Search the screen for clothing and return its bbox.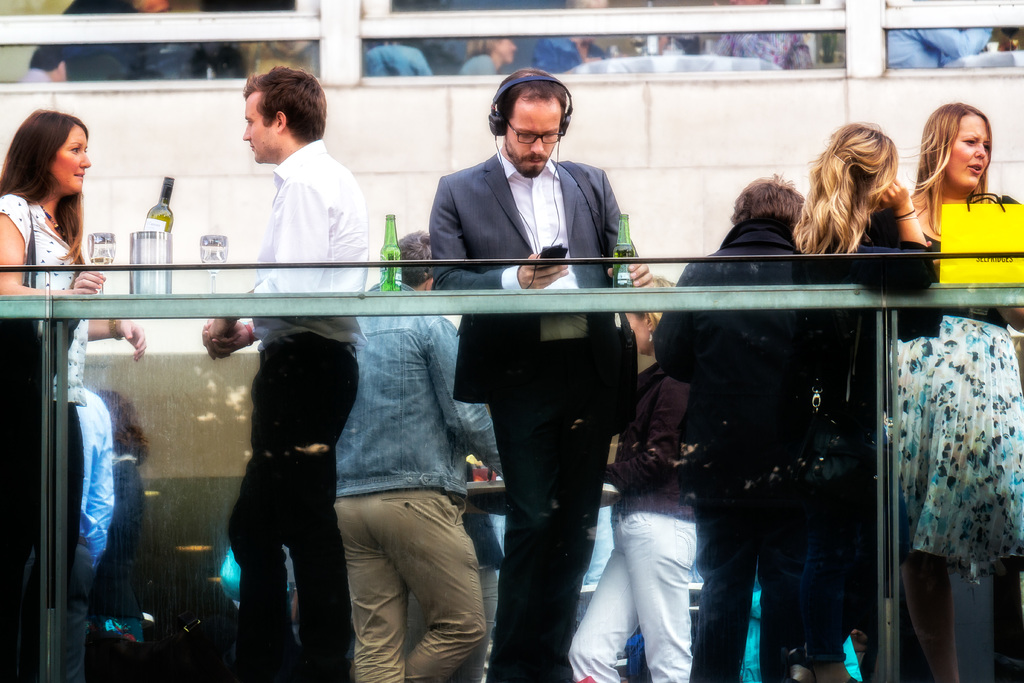
Found: Rect(458, 511, 506, 682).
